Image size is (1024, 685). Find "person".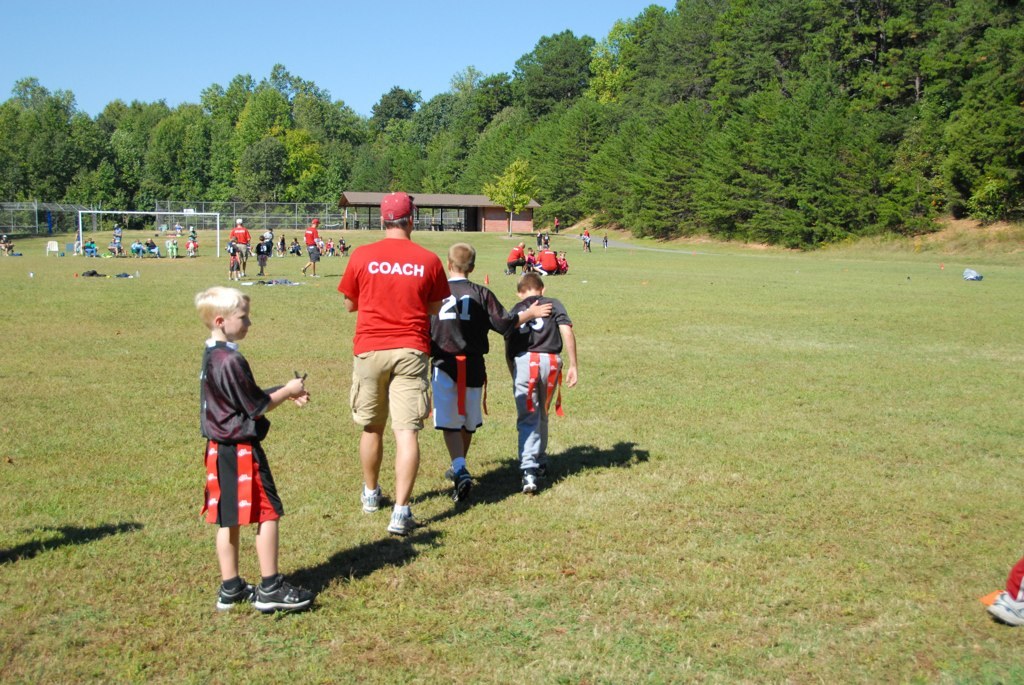
select_region(298, 216, 333, 281).
